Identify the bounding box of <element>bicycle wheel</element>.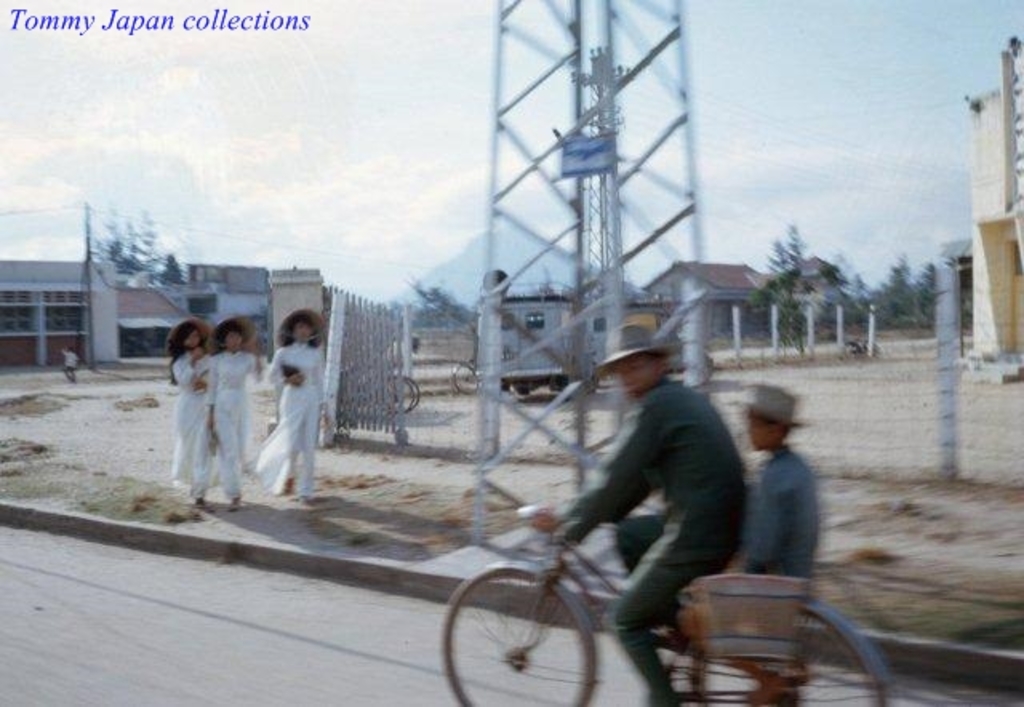
x1=691 y1=601 x2=893 y2=705.
